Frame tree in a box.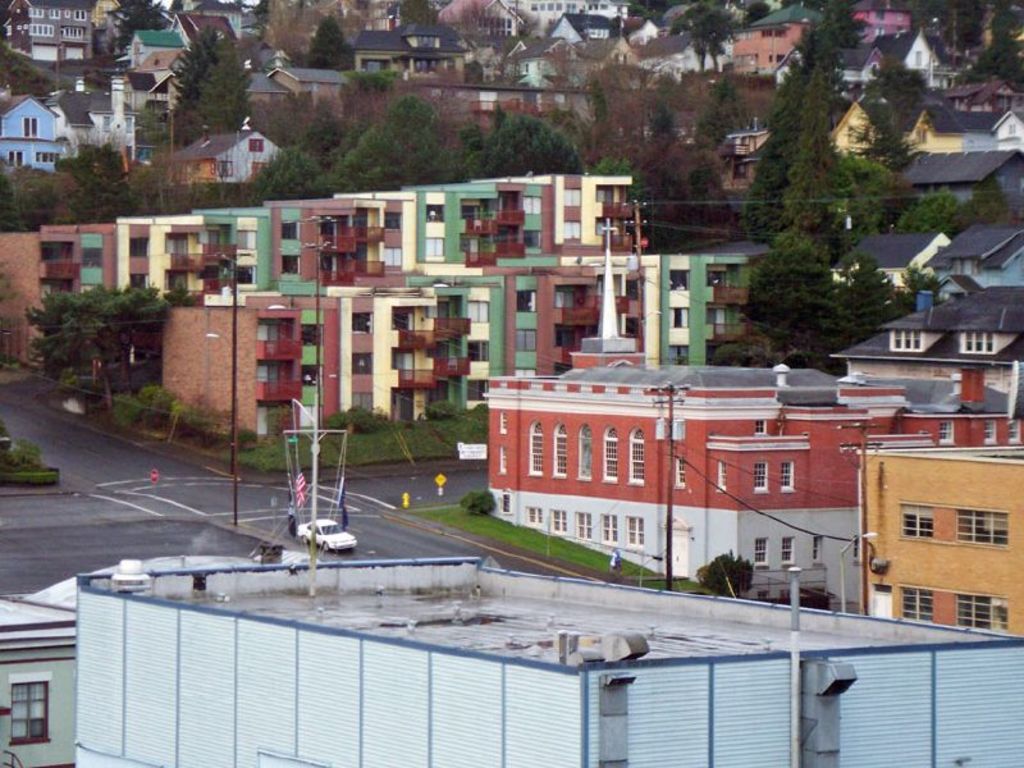
[left=310, top=19, right=355, bottom=68].
